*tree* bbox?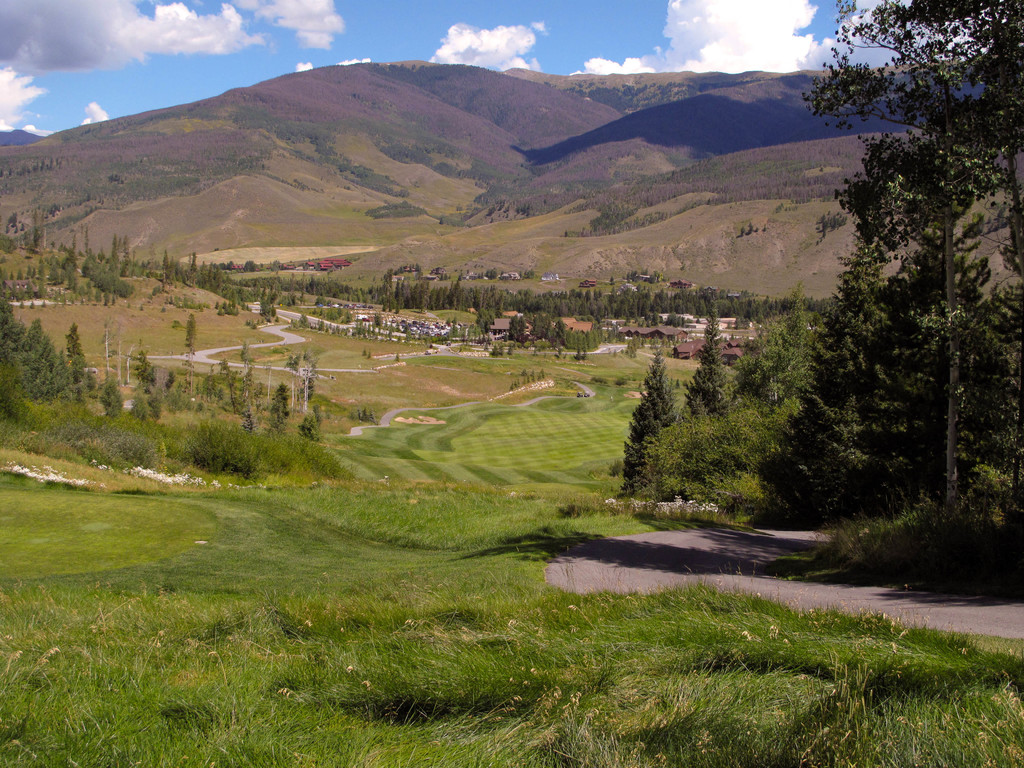
box(24, 266, 38, 280)
